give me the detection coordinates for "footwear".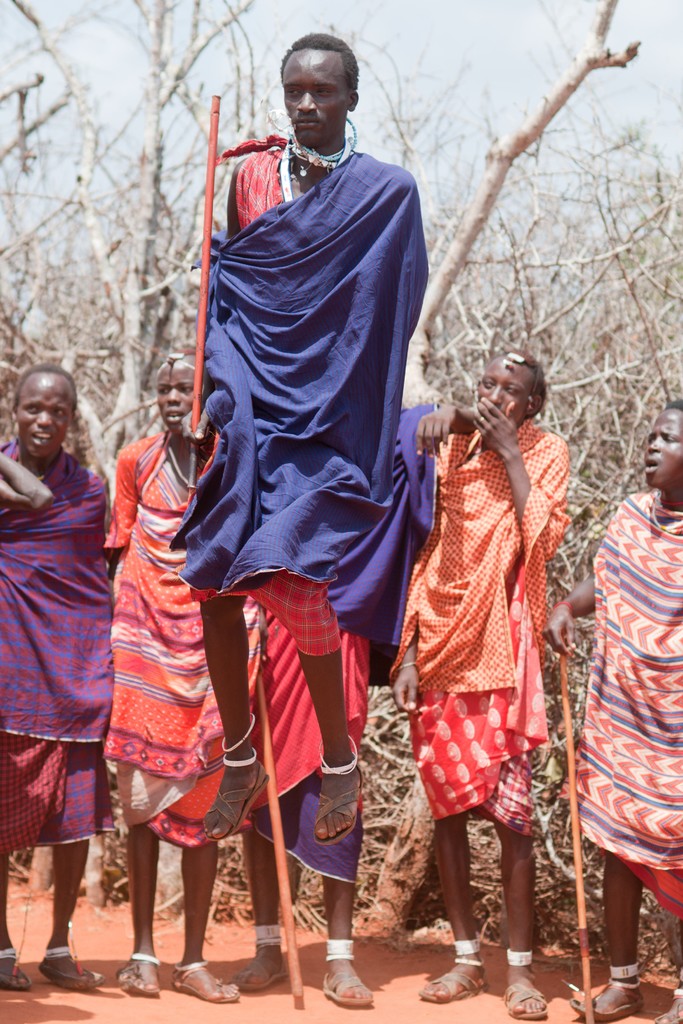
locate(417, 971, 489, 999).
